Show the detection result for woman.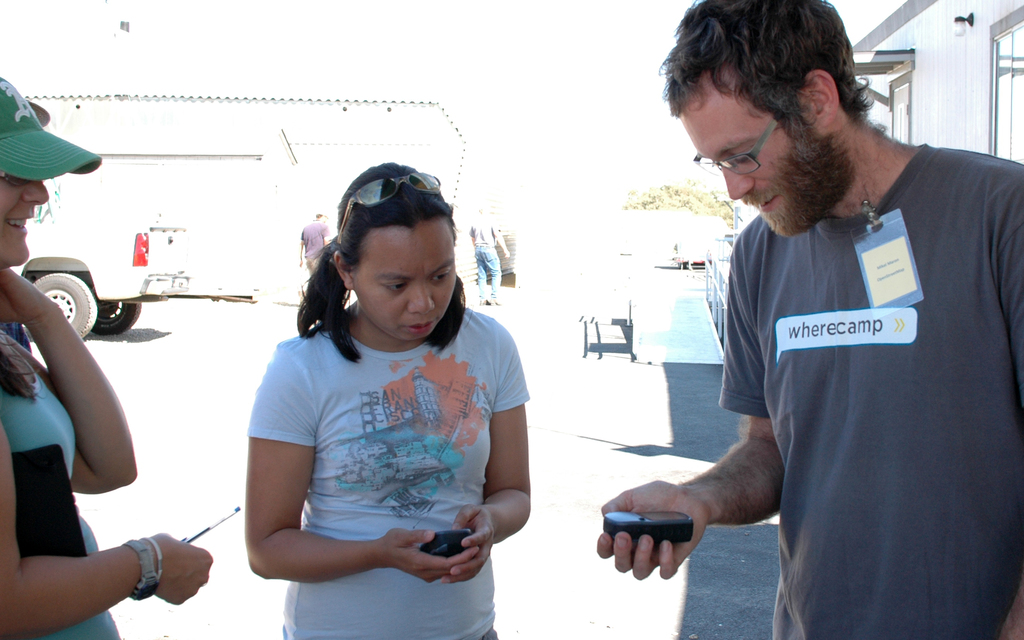
pyautogui.locateOnScreen(0, 69, 214, 639).
